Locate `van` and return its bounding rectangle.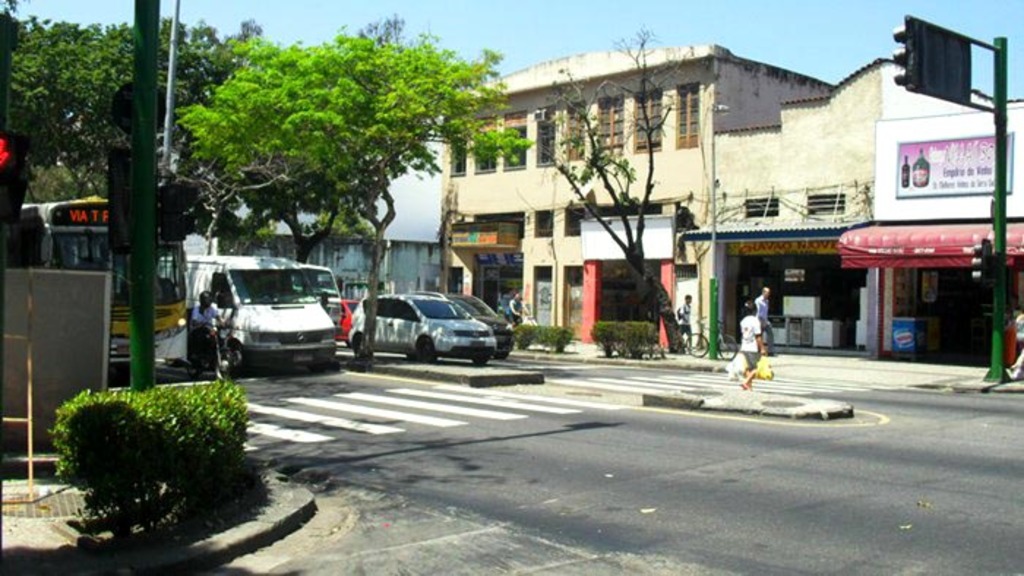
<bbox>158, 253, 338, 376</bbox>.
